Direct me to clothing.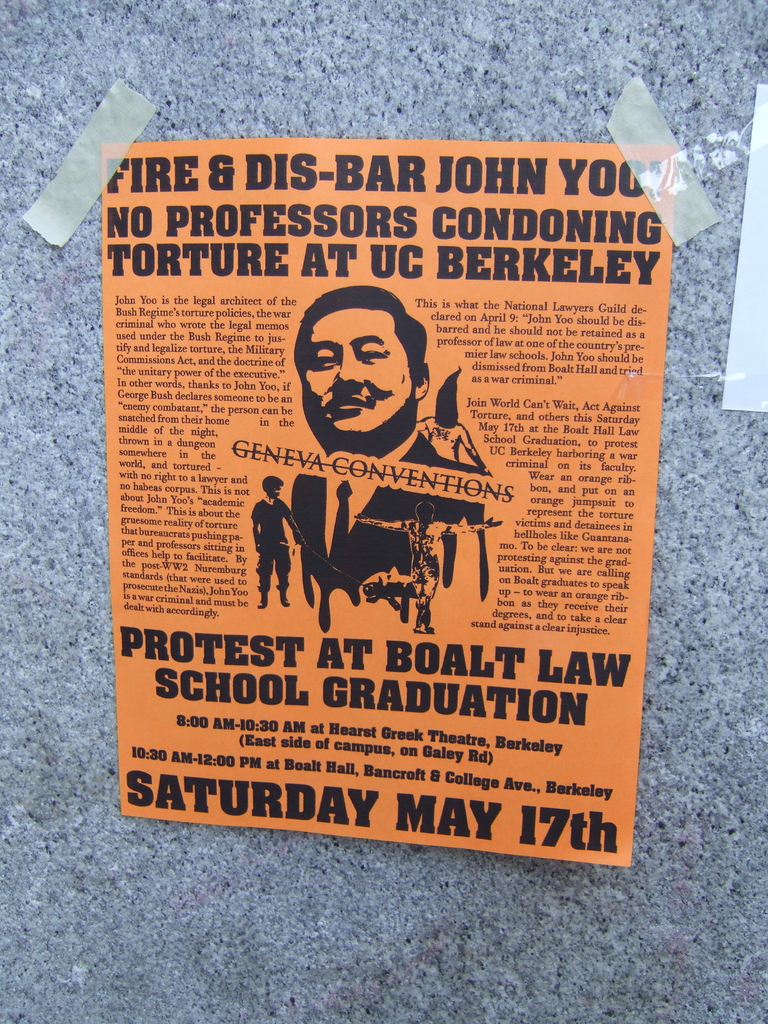
Direction: rect(246, 497, 294, 586).
